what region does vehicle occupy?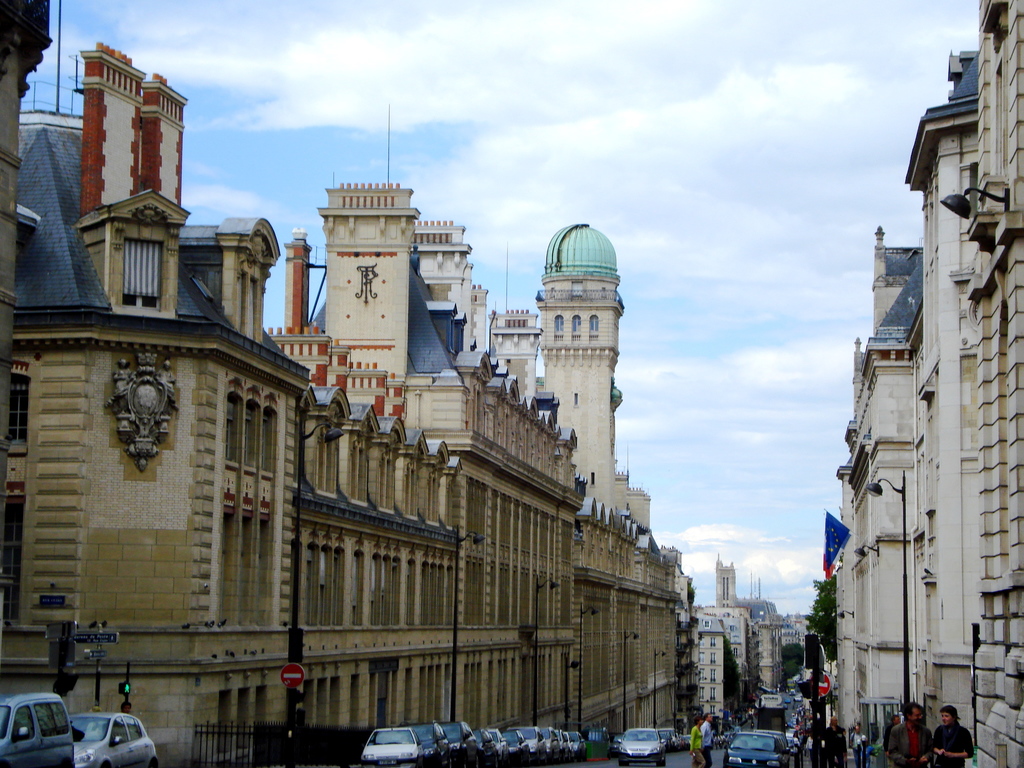
<box>503,725,533,767</box>.
